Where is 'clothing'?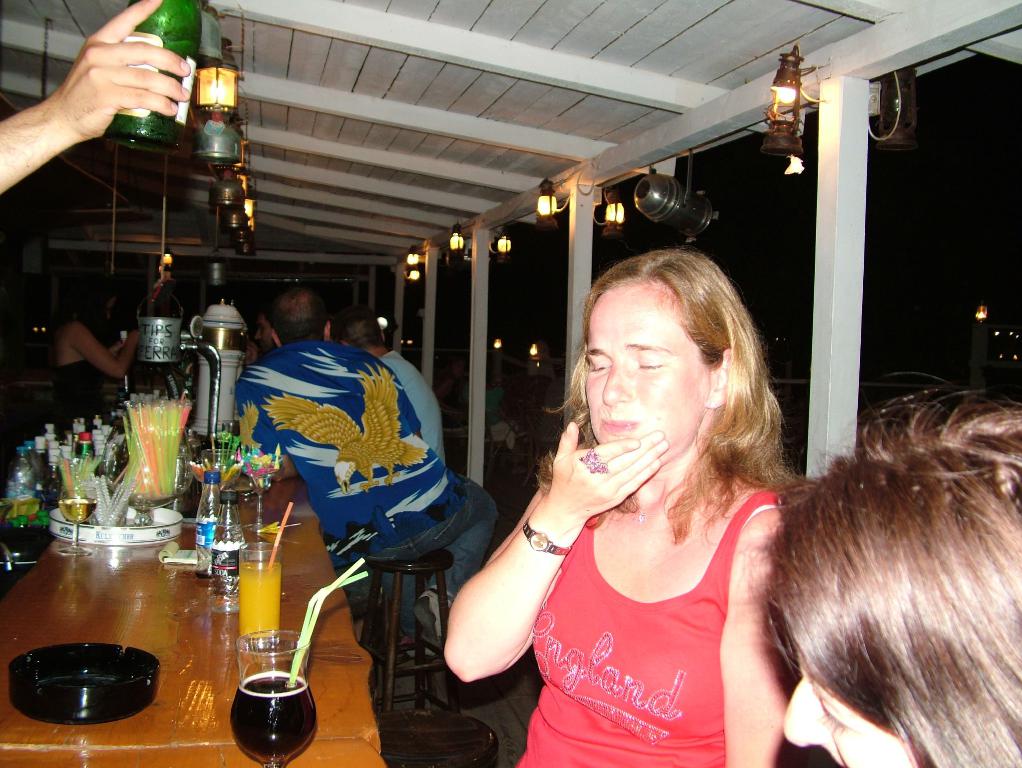
(496, 440, 798, 751).
